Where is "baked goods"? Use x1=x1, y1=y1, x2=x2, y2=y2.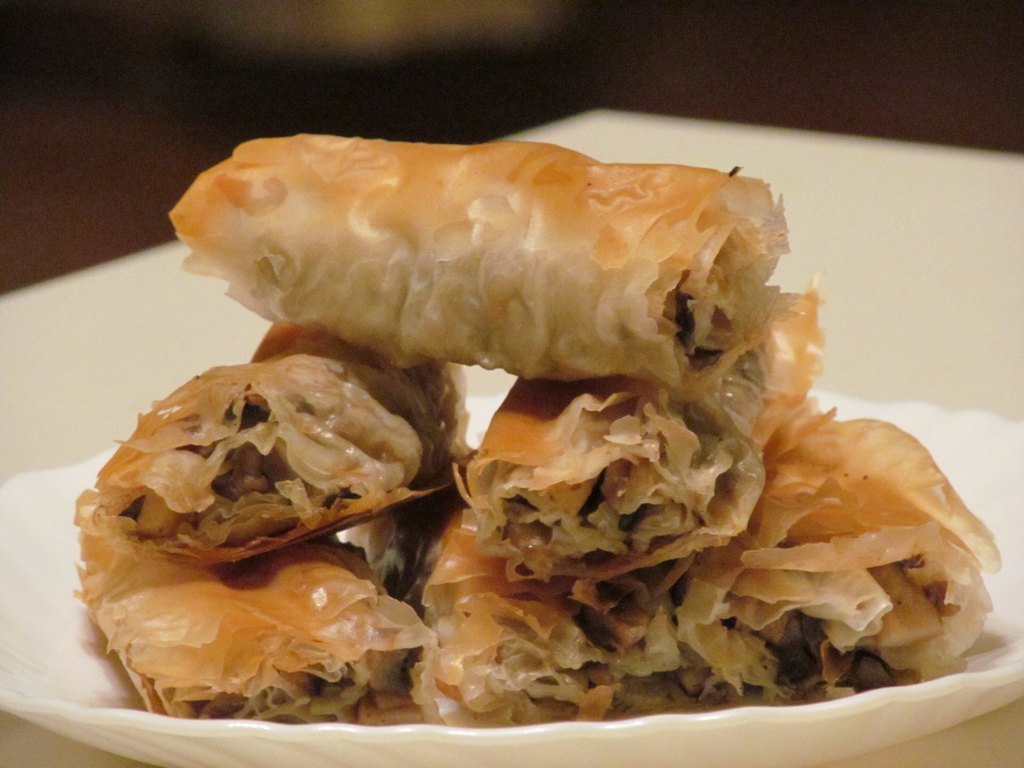
x1=461, y1=279, x2=837, y2=563.
